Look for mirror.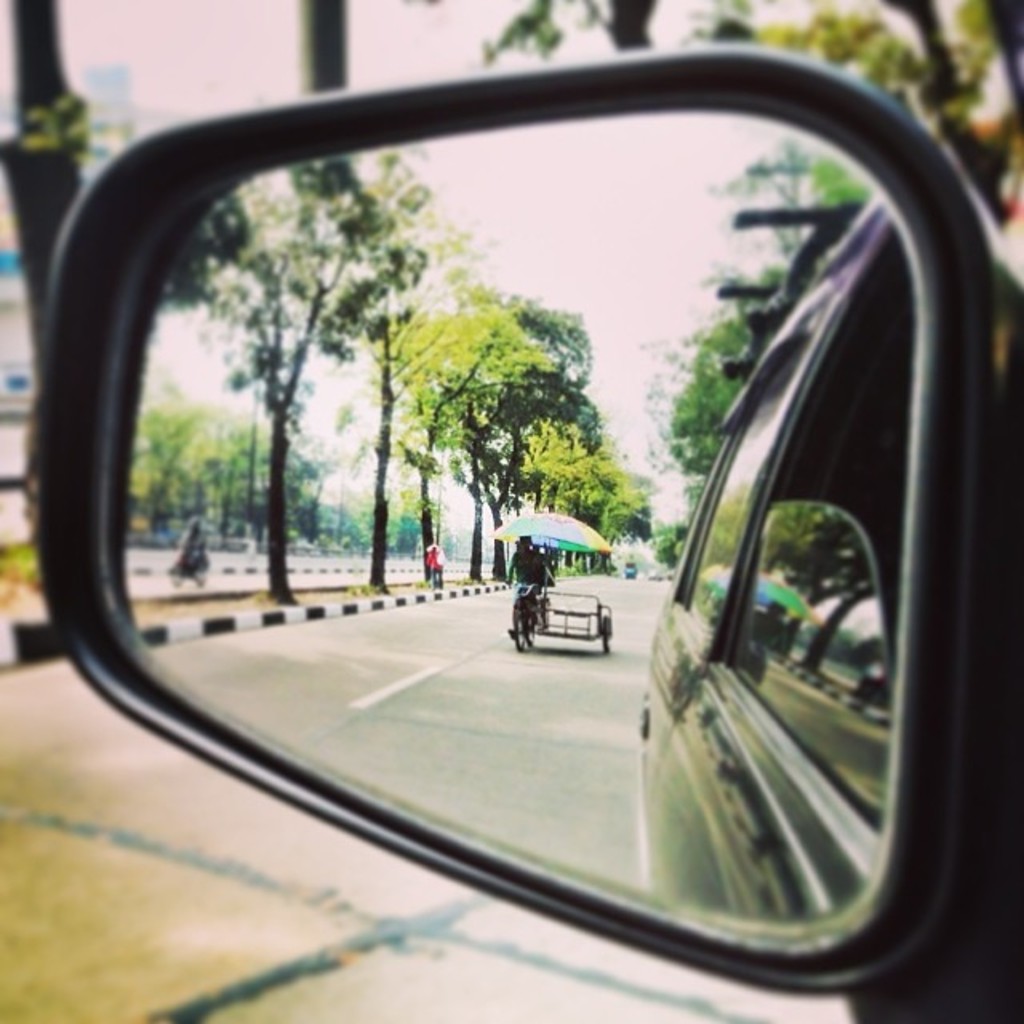
Found: {"left": 120, "top": 107, "right": 930, "bottom": 957}.
